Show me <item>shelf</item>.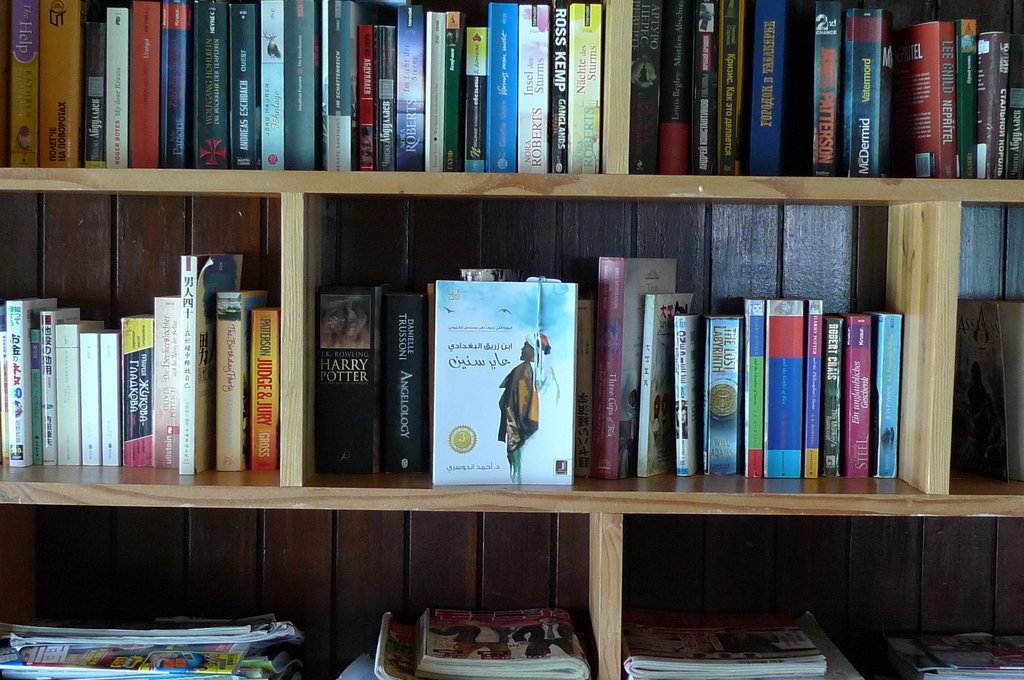
<item>shelf</item> is here: <bbox>0, 515, 621, 679</bbox>.
